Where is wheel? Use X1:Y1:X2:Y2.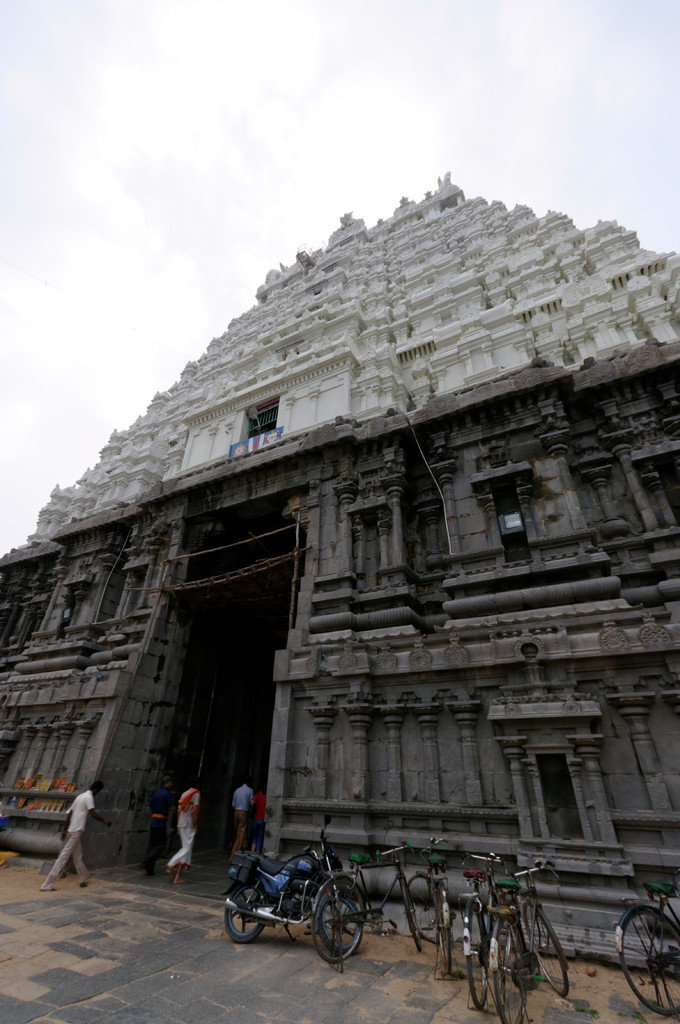
317:900:357:955.
